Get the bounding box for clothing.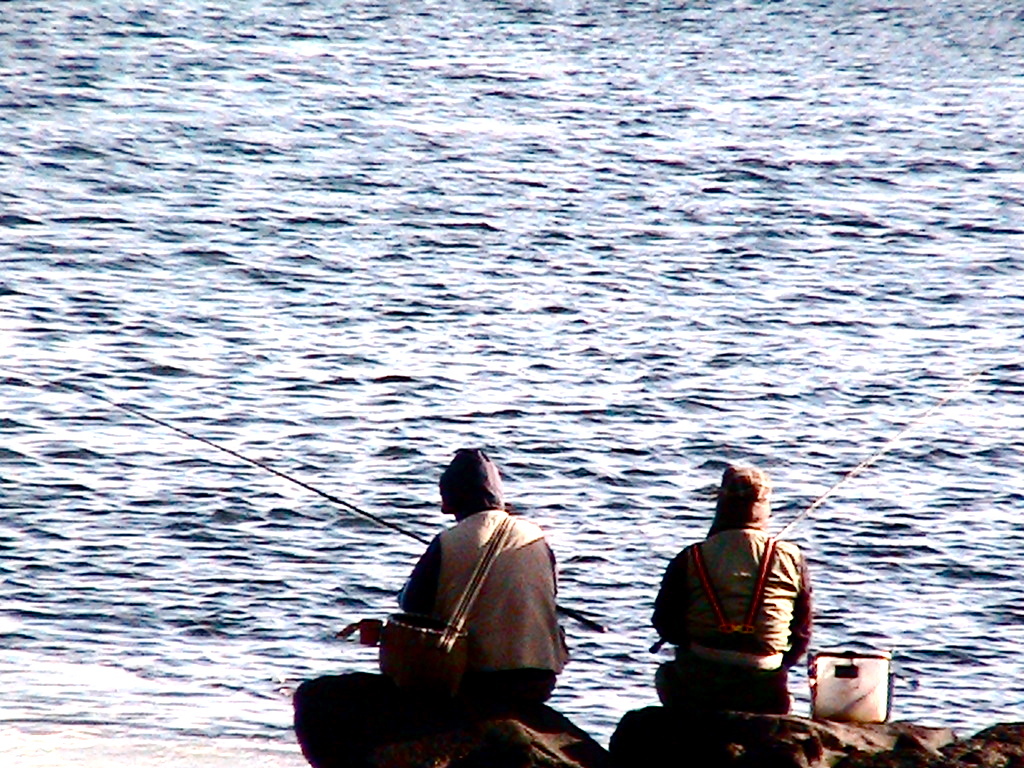
x1=651, y1=528, x2=812, y2=708.
